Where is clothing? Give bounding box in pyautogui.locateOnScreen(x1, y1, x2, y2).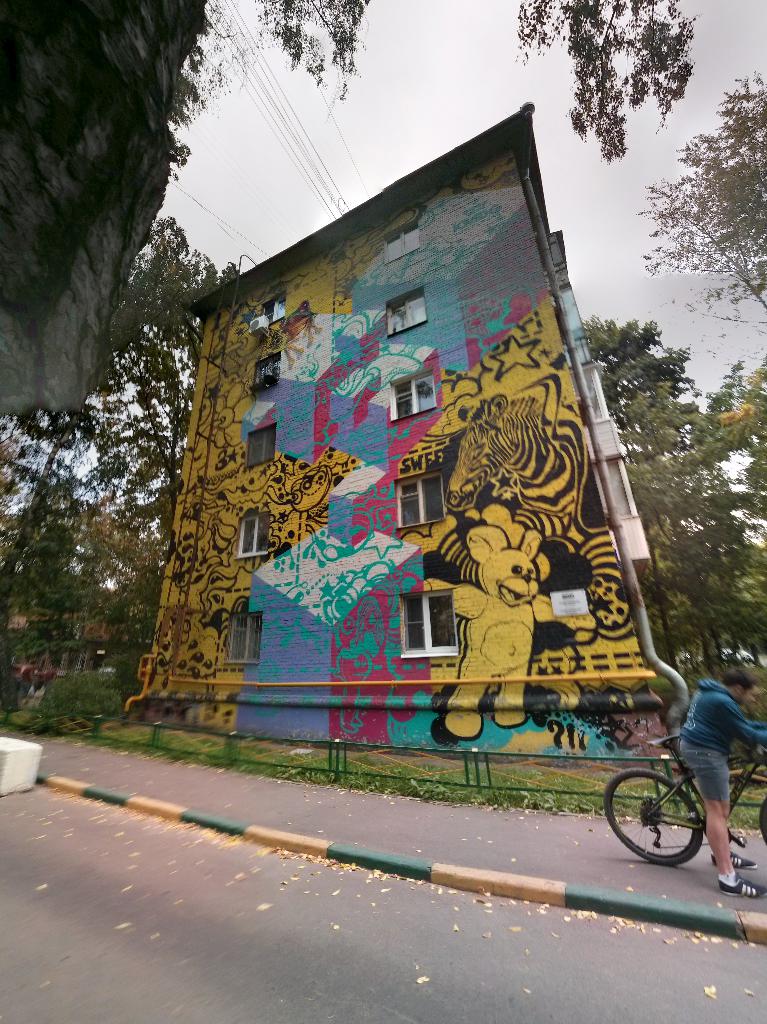
pyautogui.locateOnScreen(674, 673, 766, 756).
